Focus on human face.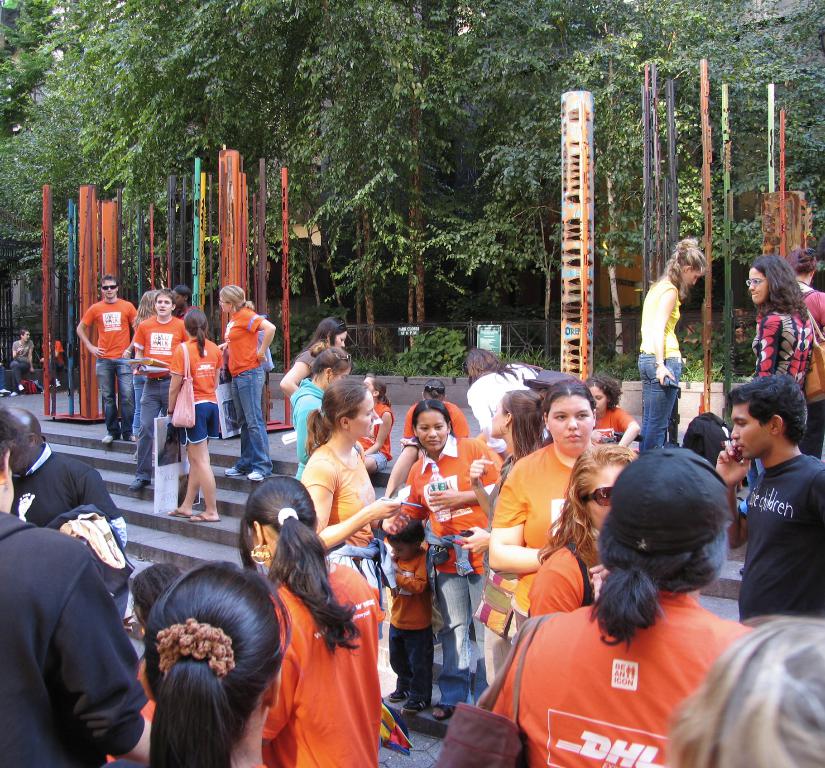
Focused at {"x1": 587, "y1": 381, "x2": 607, "y2": 418}.
